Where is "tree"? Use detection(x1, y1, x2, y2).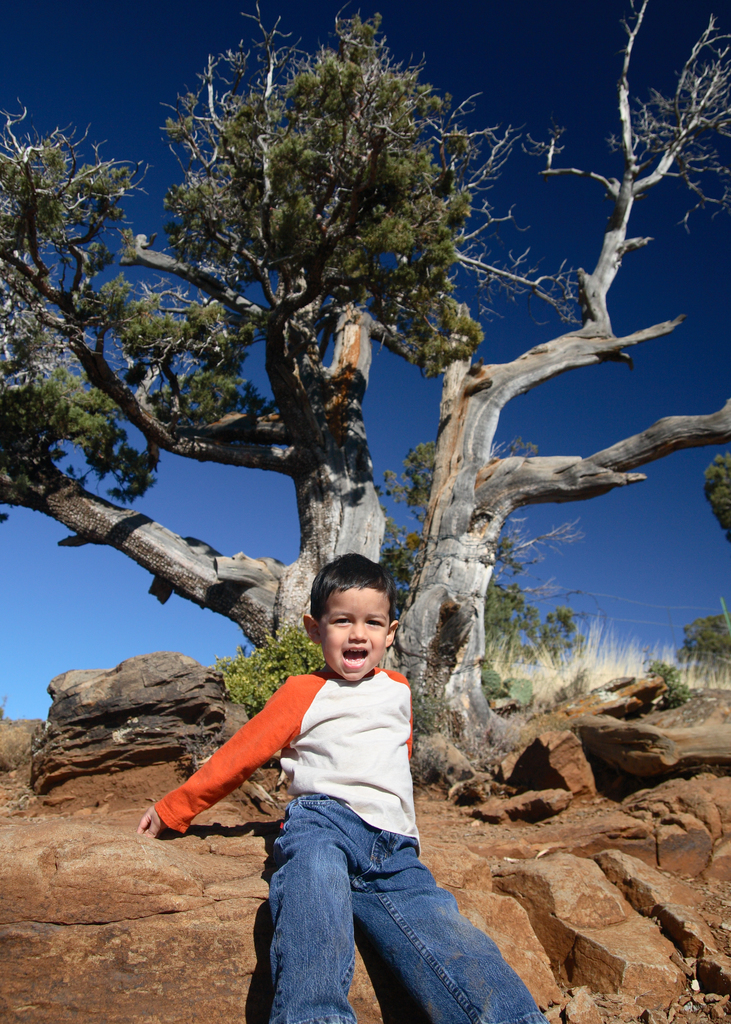
detection(28, 0, 689, 838).
